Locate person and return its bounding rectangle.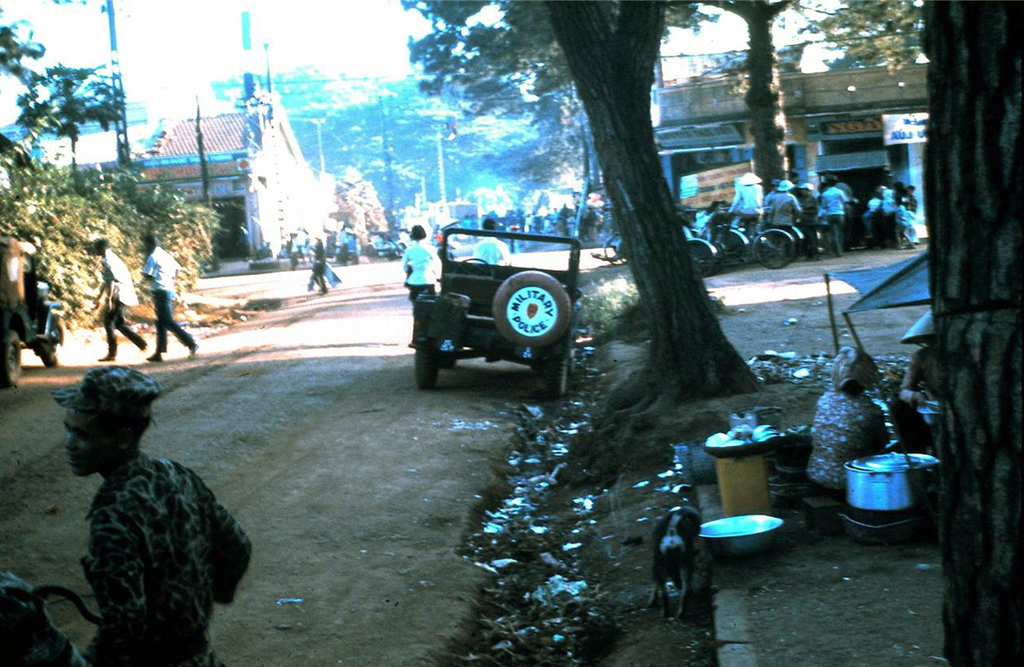
l=808, t=344, r=897, b=486.
